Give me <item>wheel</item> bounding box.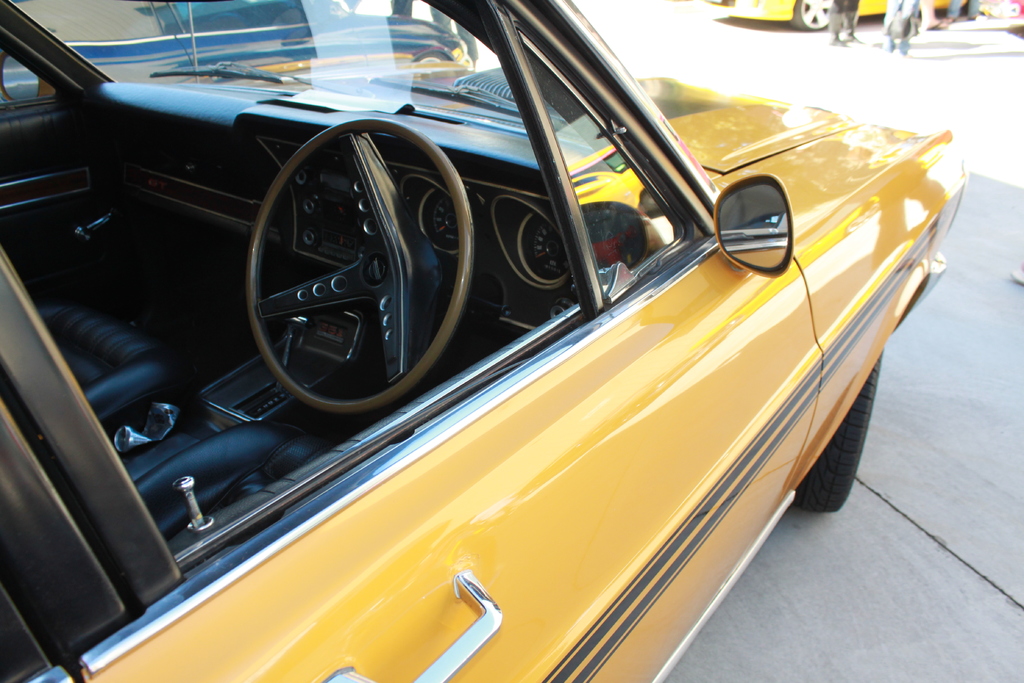
[788,0,832,29].
